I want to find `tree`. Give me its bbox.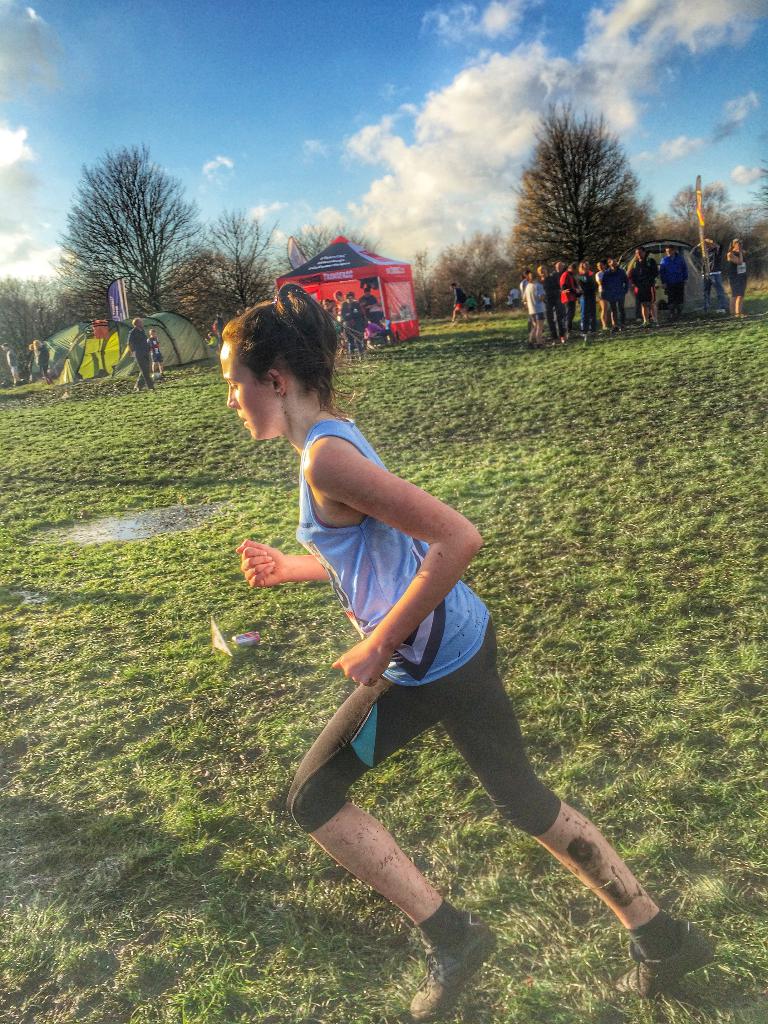
<bbox>0, 267, 83, 390</bbox>.
